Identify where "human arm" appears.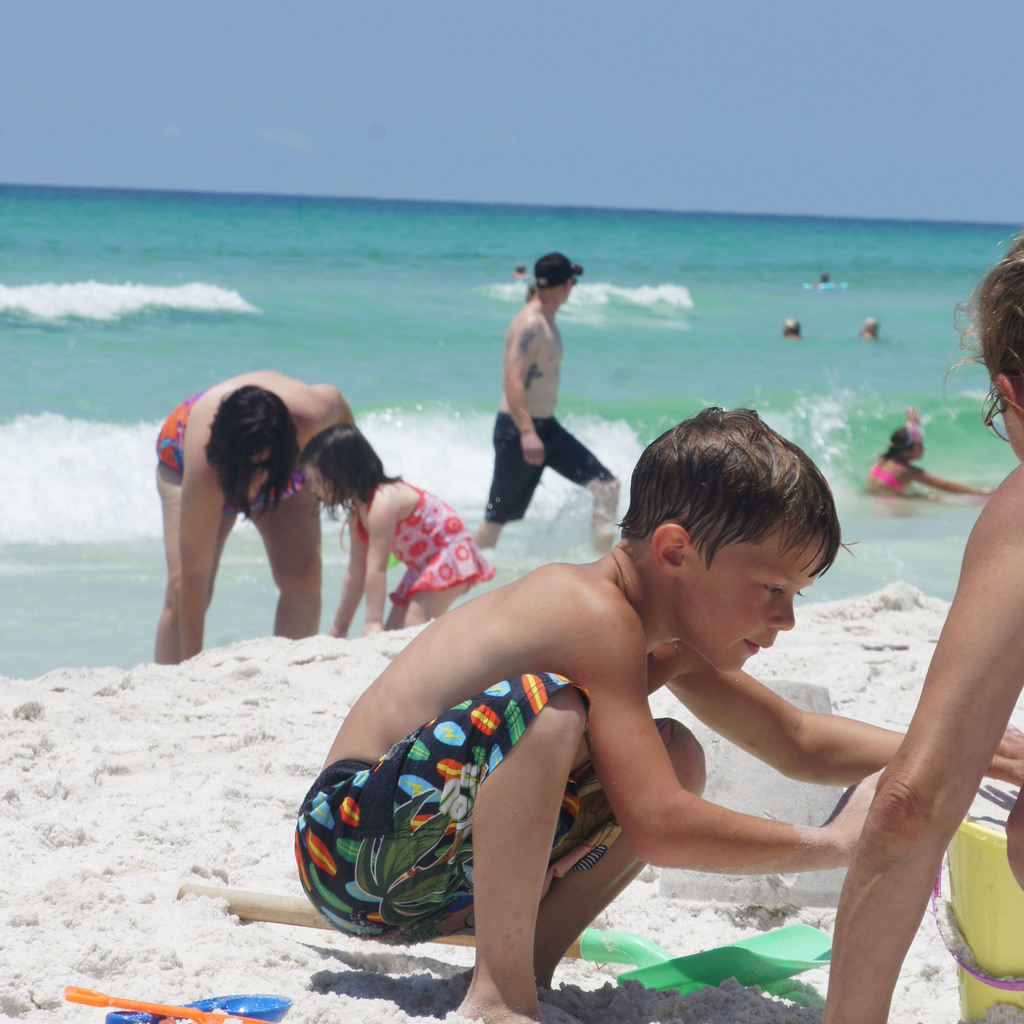
Appears at box=[175, 442, 229, 668].
